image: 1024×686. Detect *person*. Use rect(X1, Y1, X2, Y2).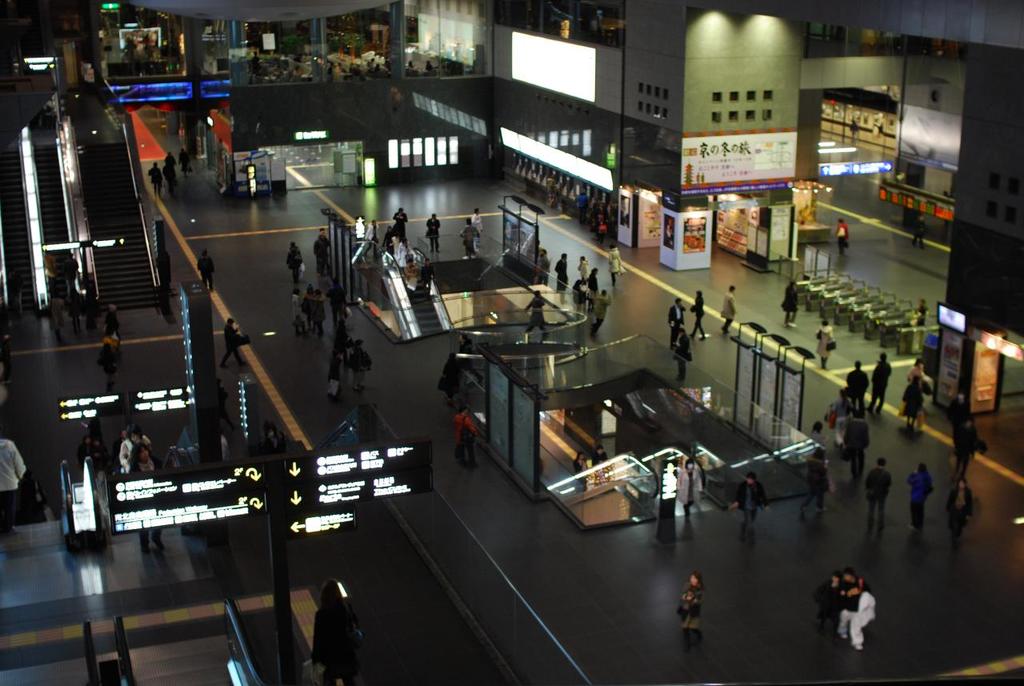
rect(949, 480, 970, 544).
